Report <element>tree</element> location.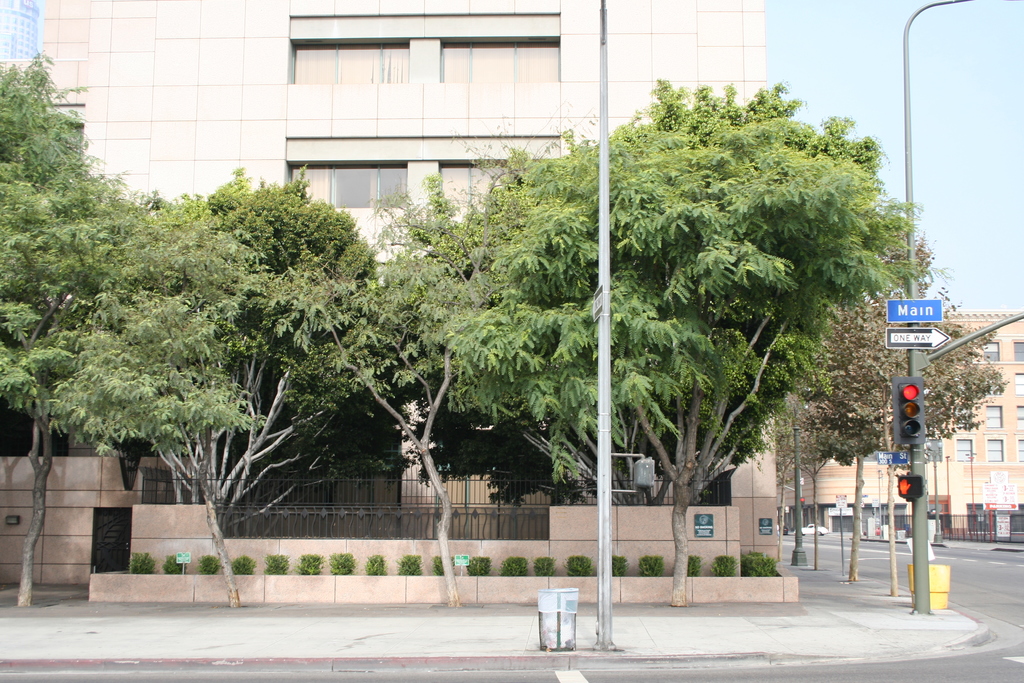
Report: [left=0, top=208, right=261, bottom=612].
